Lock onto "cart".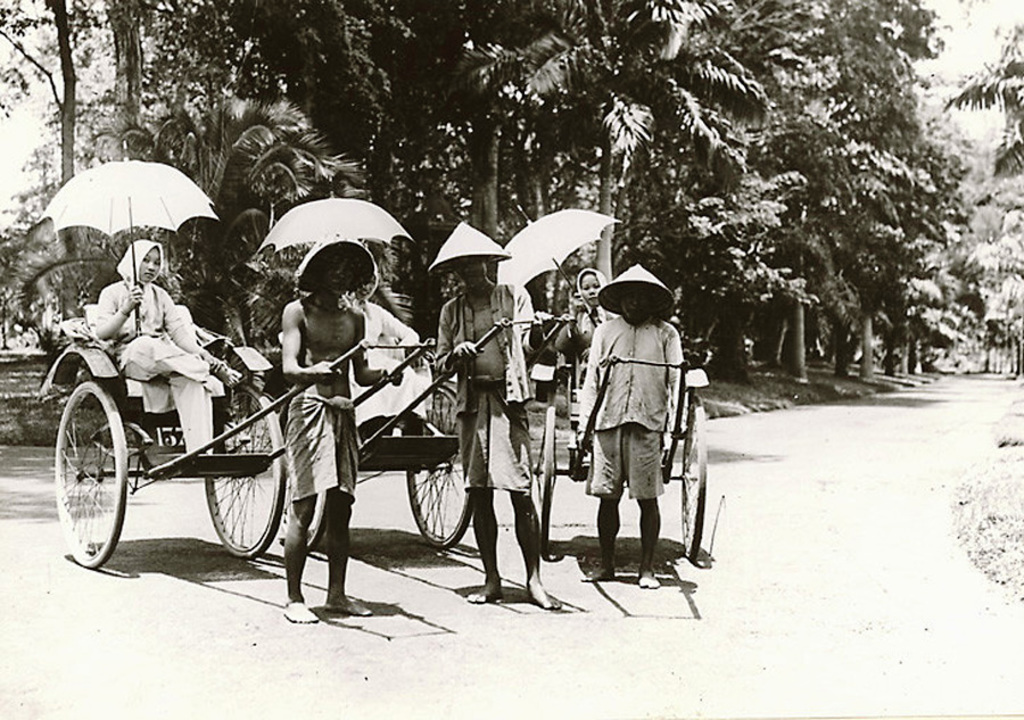
Locked: <region>525, 349, 708, 564</region>.
